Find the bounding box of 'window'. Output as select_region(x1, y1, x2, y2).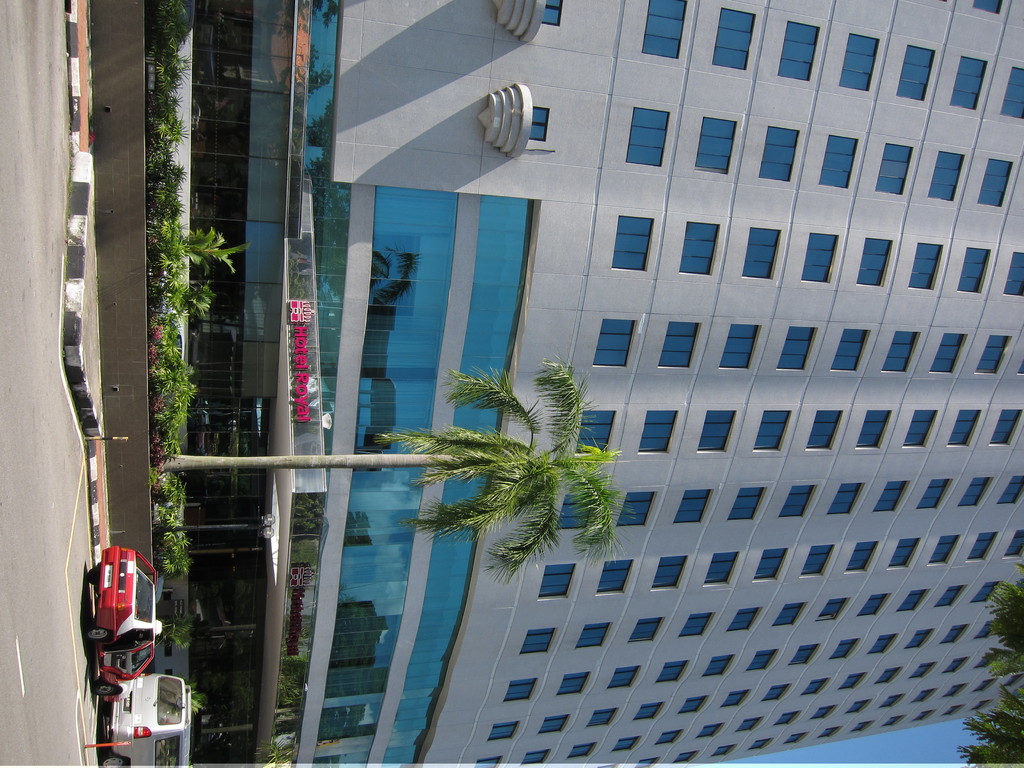
select_region(627, 613, 665, 647).
